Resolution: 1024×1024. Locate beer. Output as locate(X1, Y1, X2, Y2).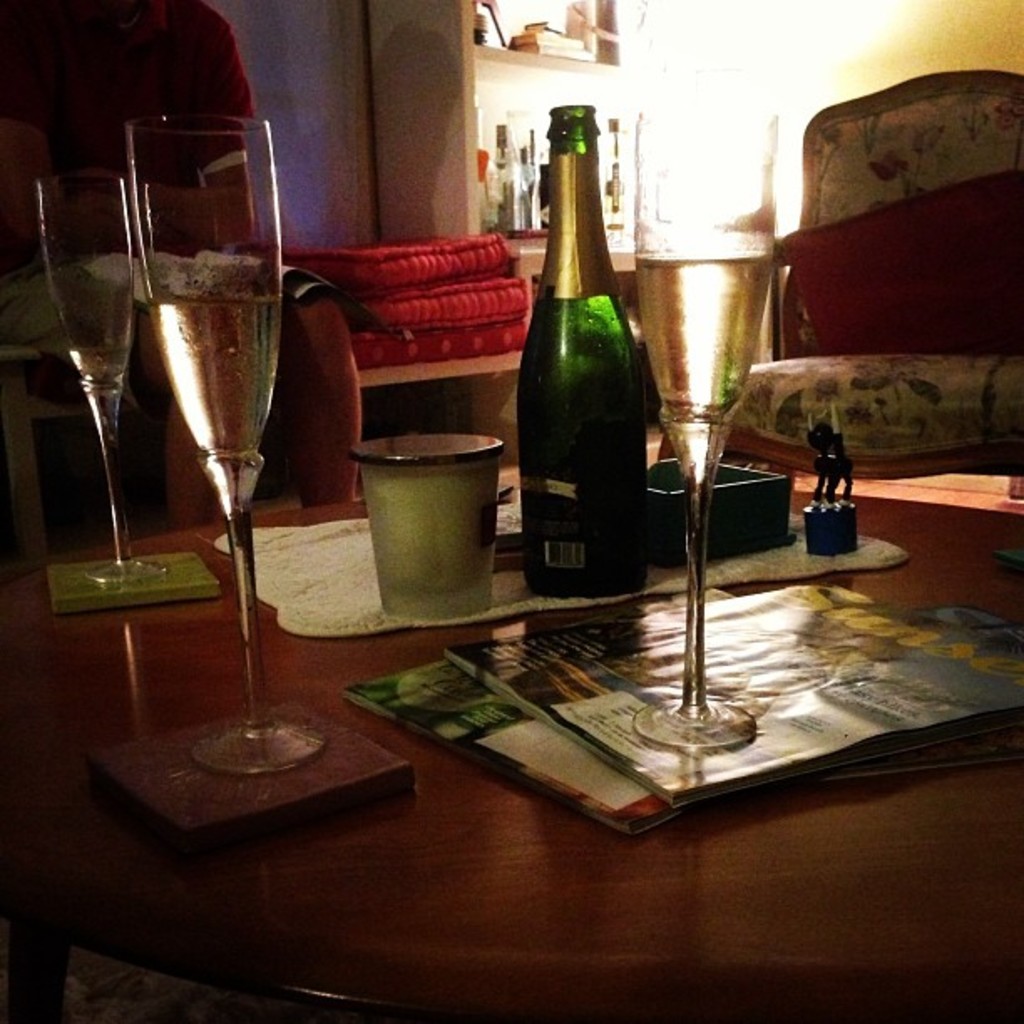
locate(5, 169, 176, 803).
